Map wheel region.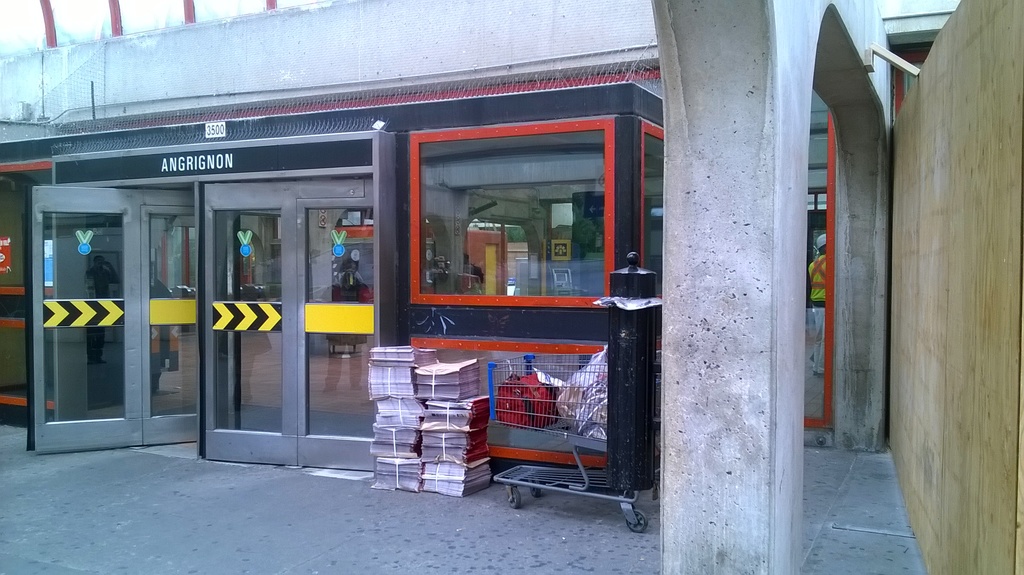
Mapped to x1=508, y1=487, x2=521, y2=510.
